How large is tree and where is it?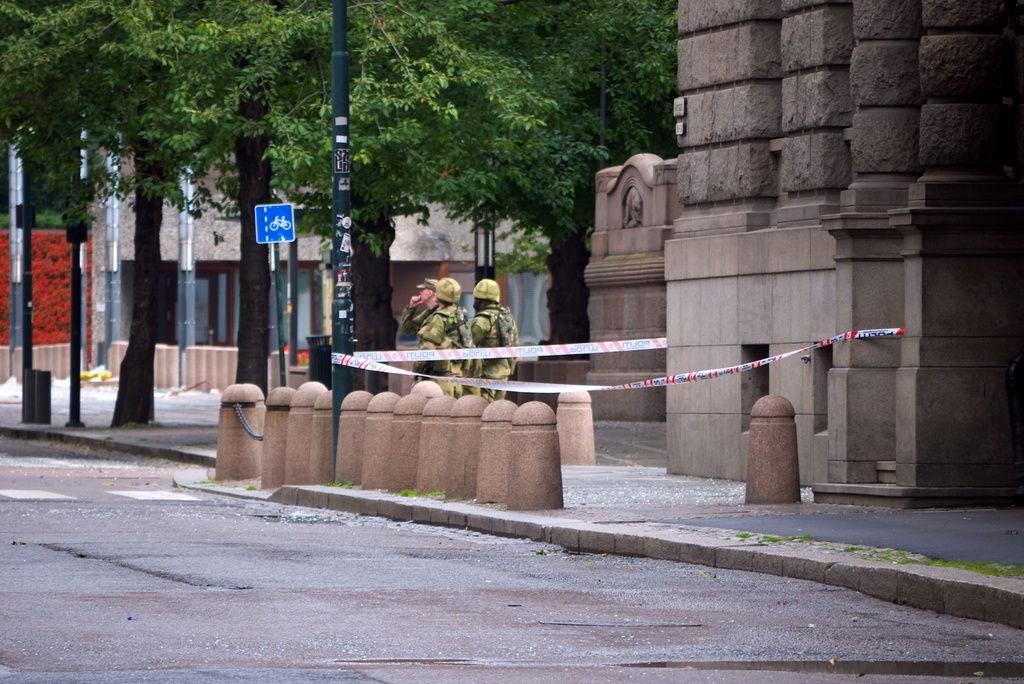
Bounding box: Rect(25, 0, 430, 432).
